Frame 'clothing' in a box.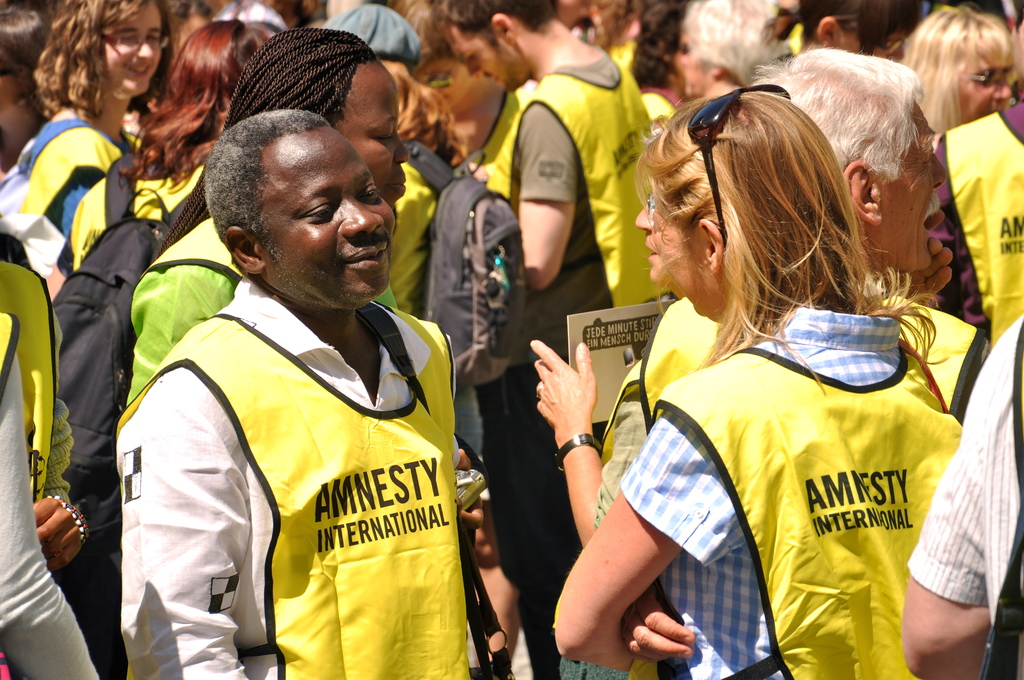
BBox(908, 311, 1023, 679).
